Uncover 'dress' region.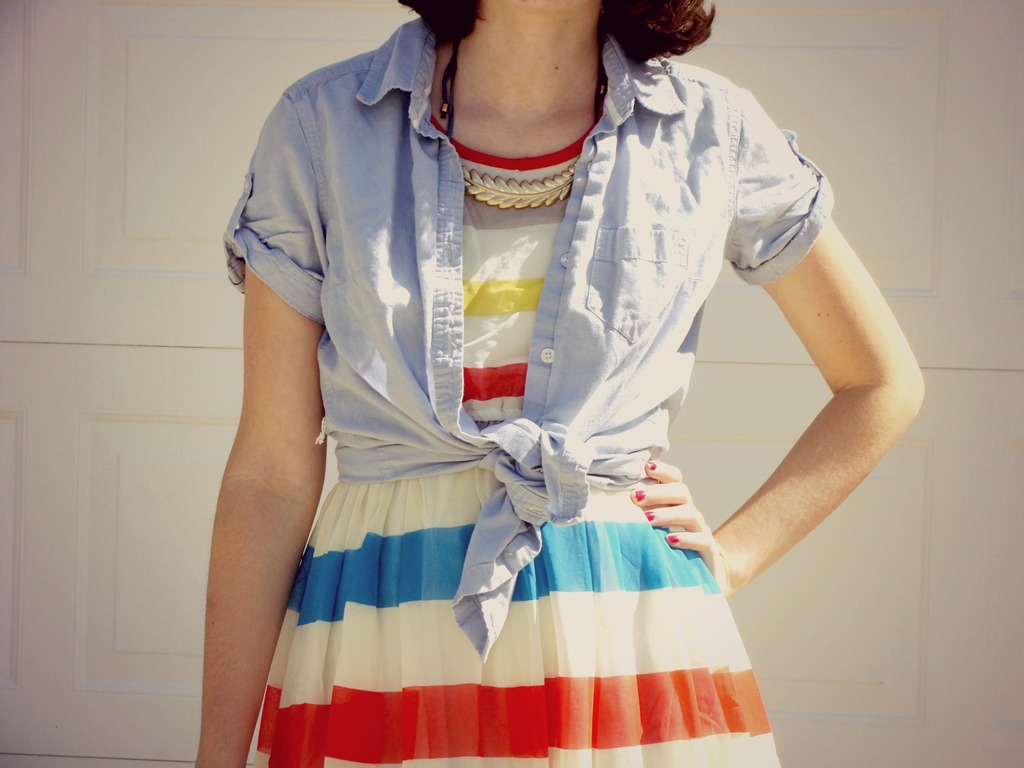
Uncovered: (257, 122, 783, 767).
